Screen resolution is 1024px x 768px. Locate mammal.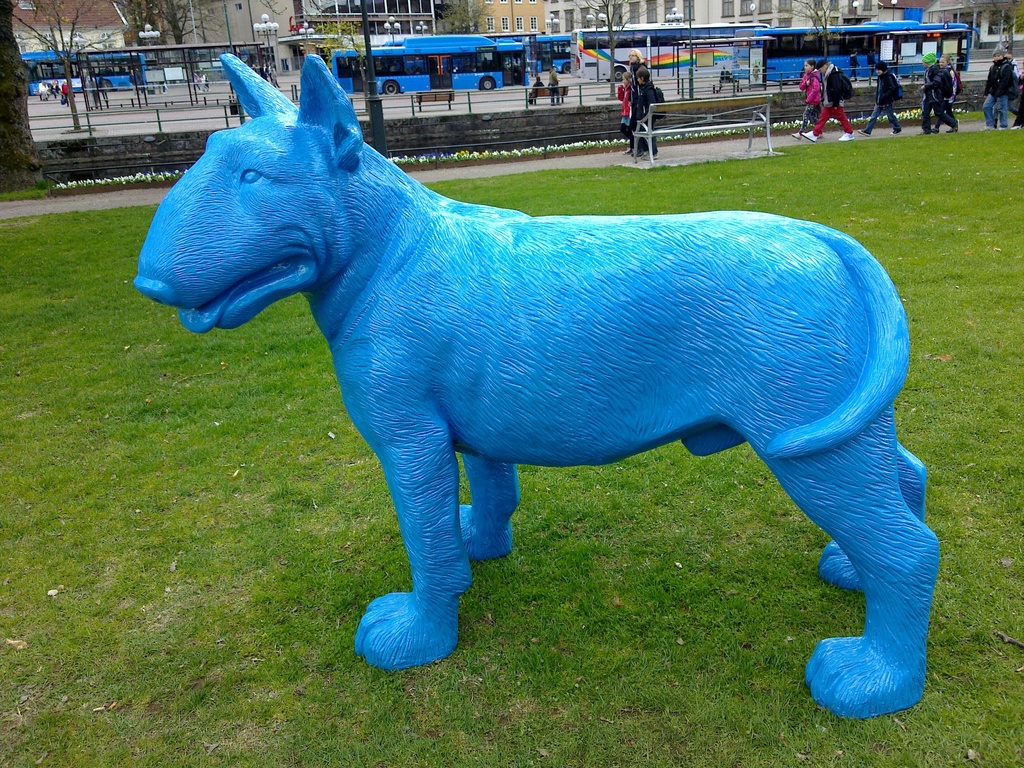
(55,81,71,103).
